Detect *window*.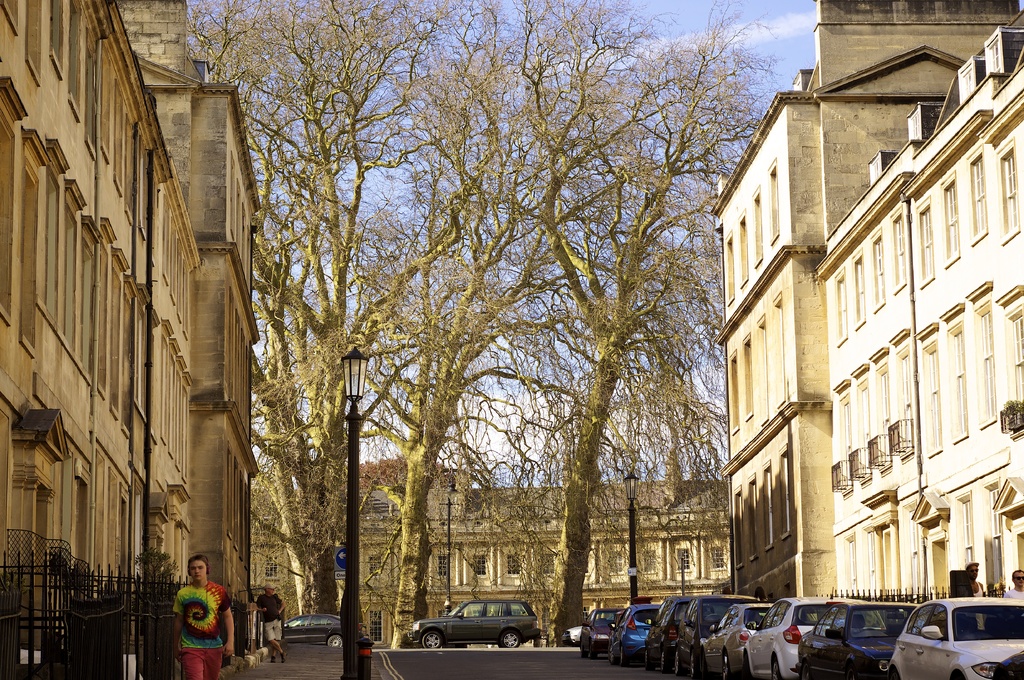
Detected at detection(939, 170, 960, 267).
